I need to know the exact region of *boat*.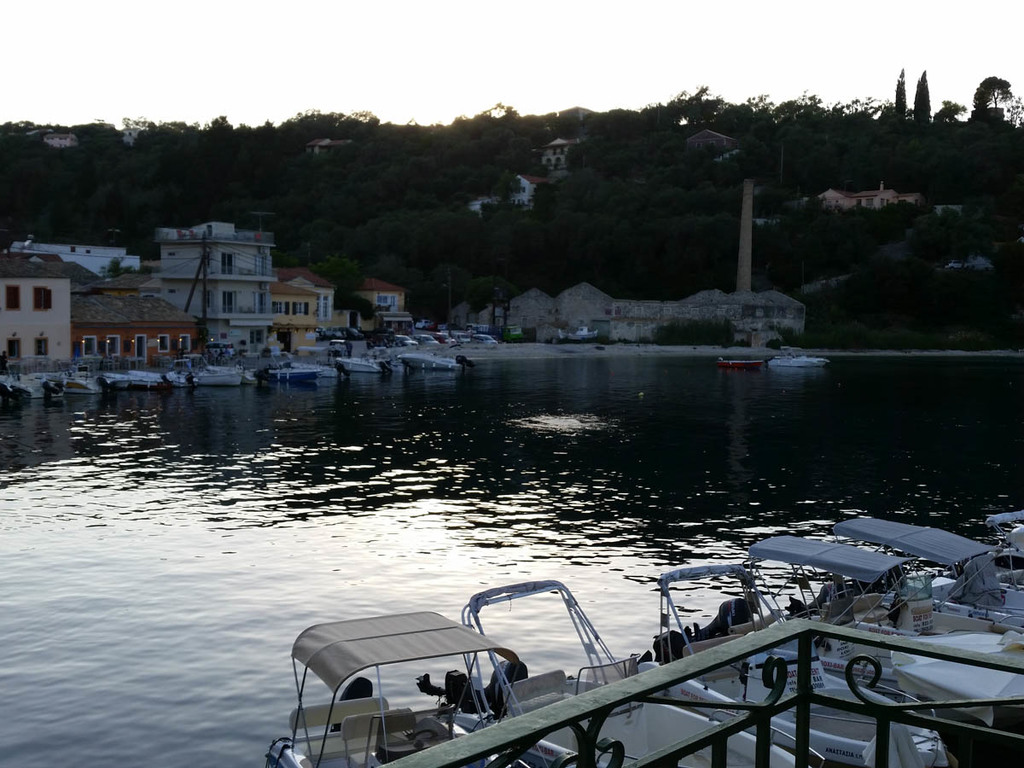
Region: x1=399 y1=349 x2=457 y2=370.
